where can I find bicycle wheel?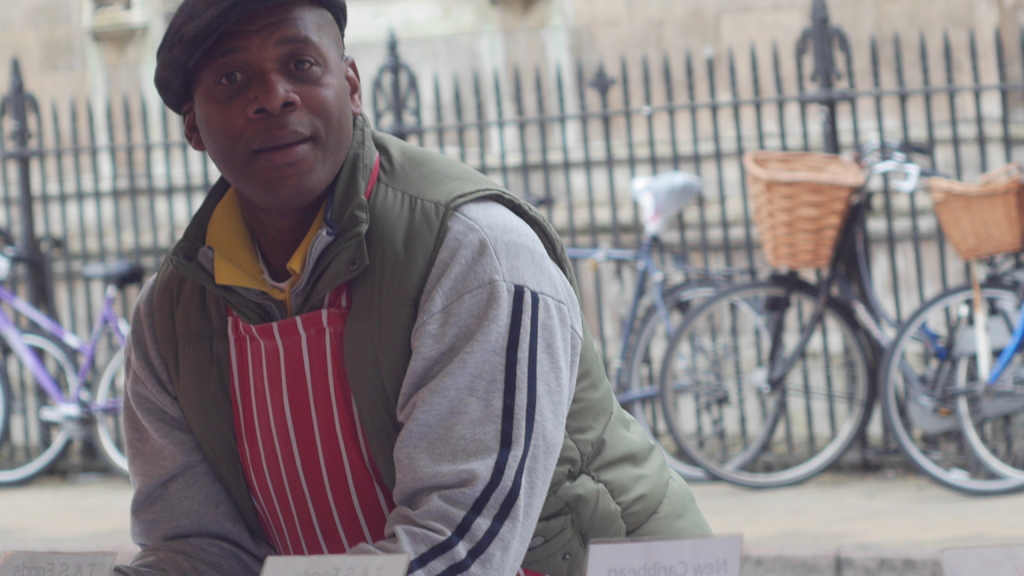
You can find it at box=[92, 340, 132, 474].
